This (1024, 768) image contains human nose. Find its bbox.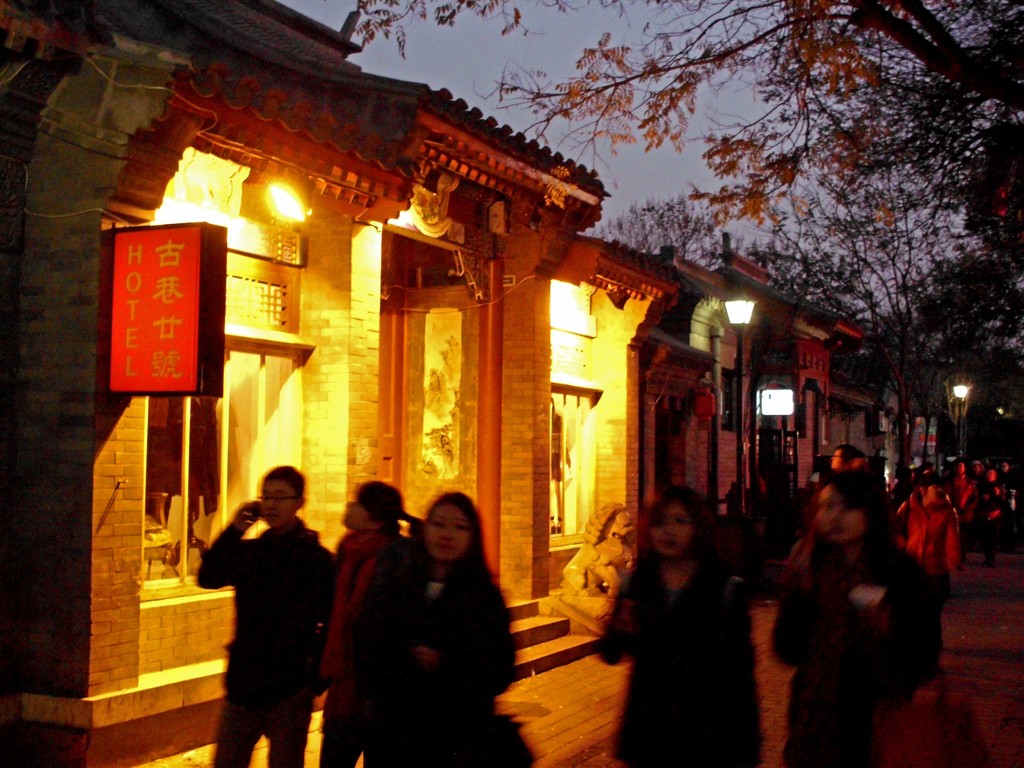
region(268, 495, 276, 506).
